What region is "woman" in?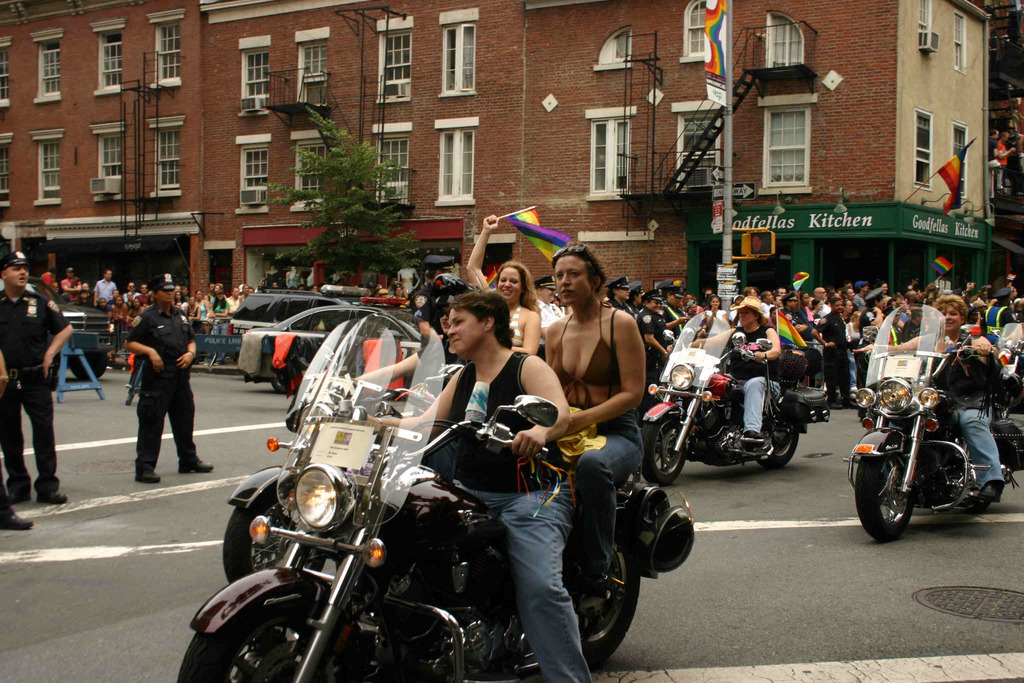
box=[685, 296, 781, 441].
